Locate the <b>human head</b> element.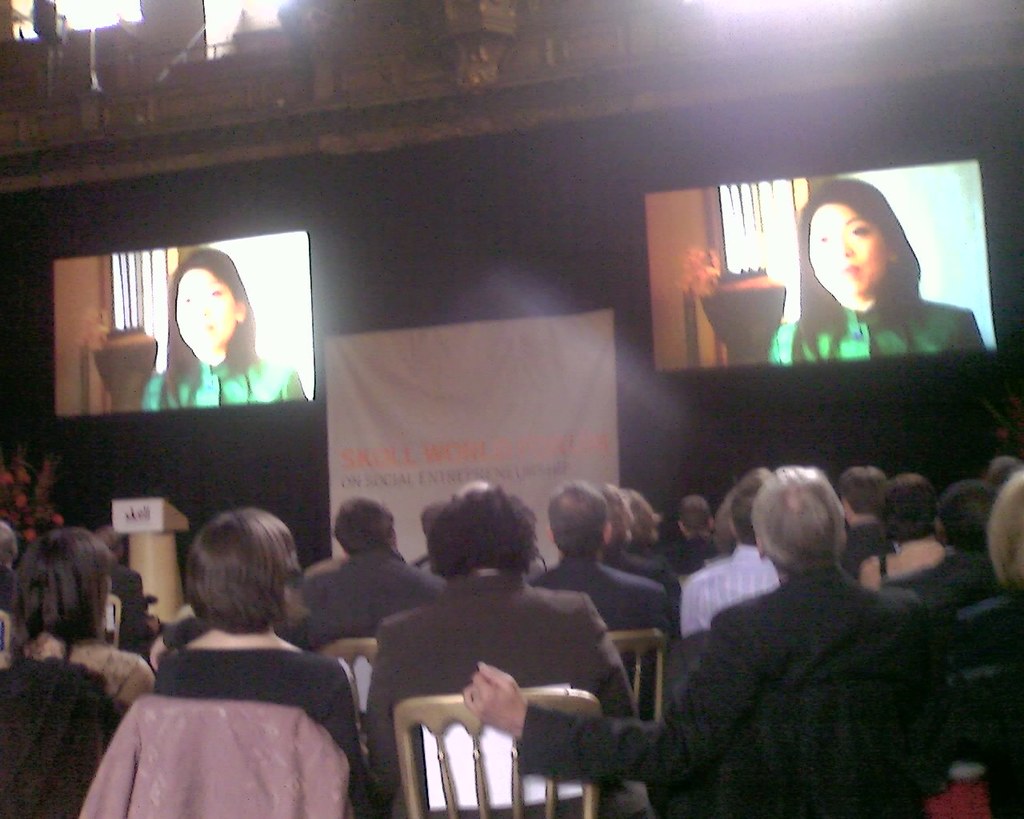
Element bbox: (x1=337, y1=500, x2=401, y2=559).
